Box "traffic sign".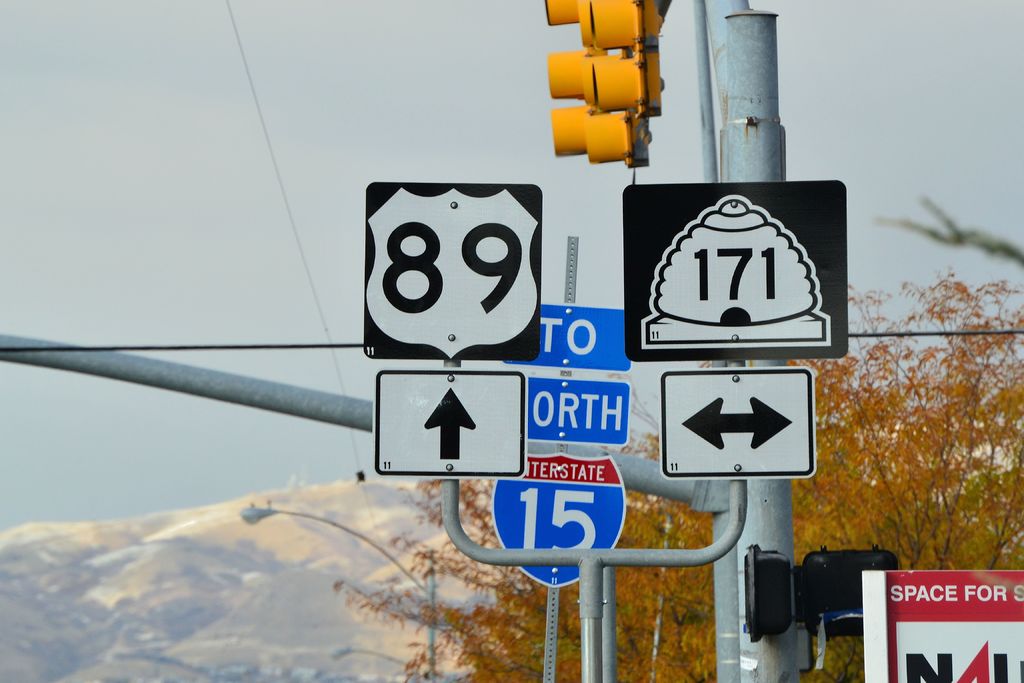
{"left": 619, "top": 177, "right": 850, "bottom": 359}.
